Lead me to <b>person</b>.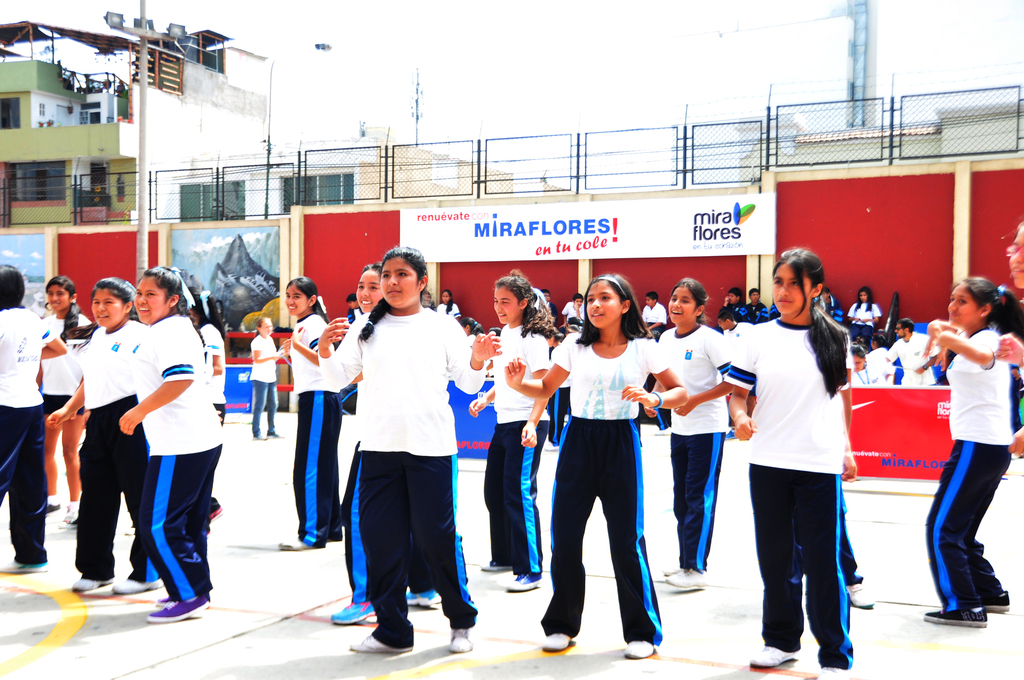
Lead to bbox=(726, 251, 856, 679).
